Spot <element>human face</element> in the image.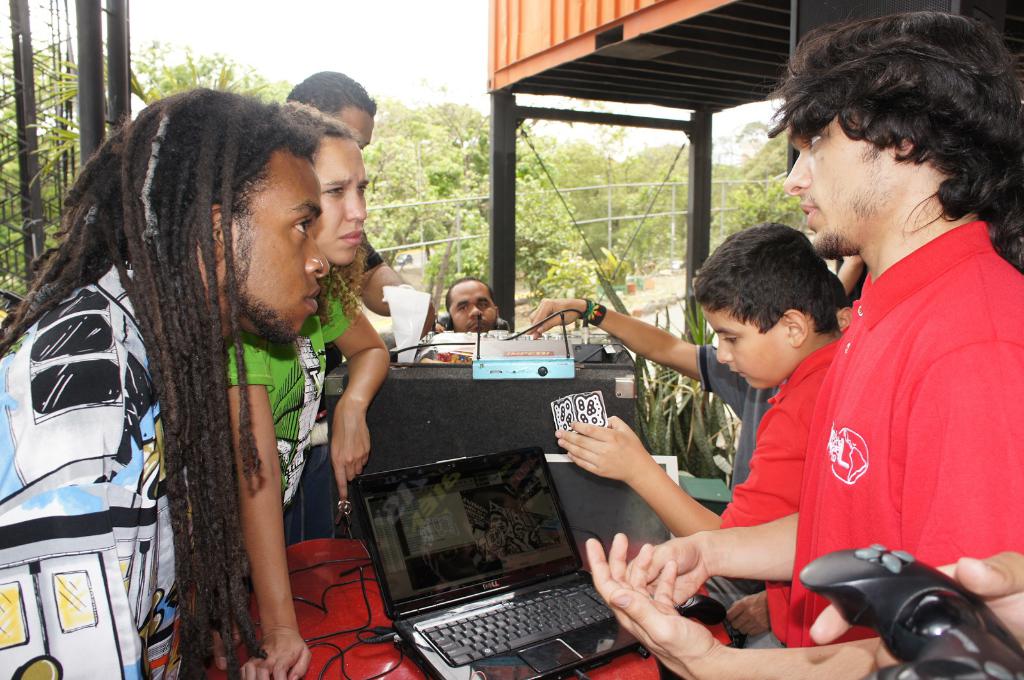
<element>human face</element> found at {"x1": 712, "y1": 309, "x2": 804, "y2": 388}.
